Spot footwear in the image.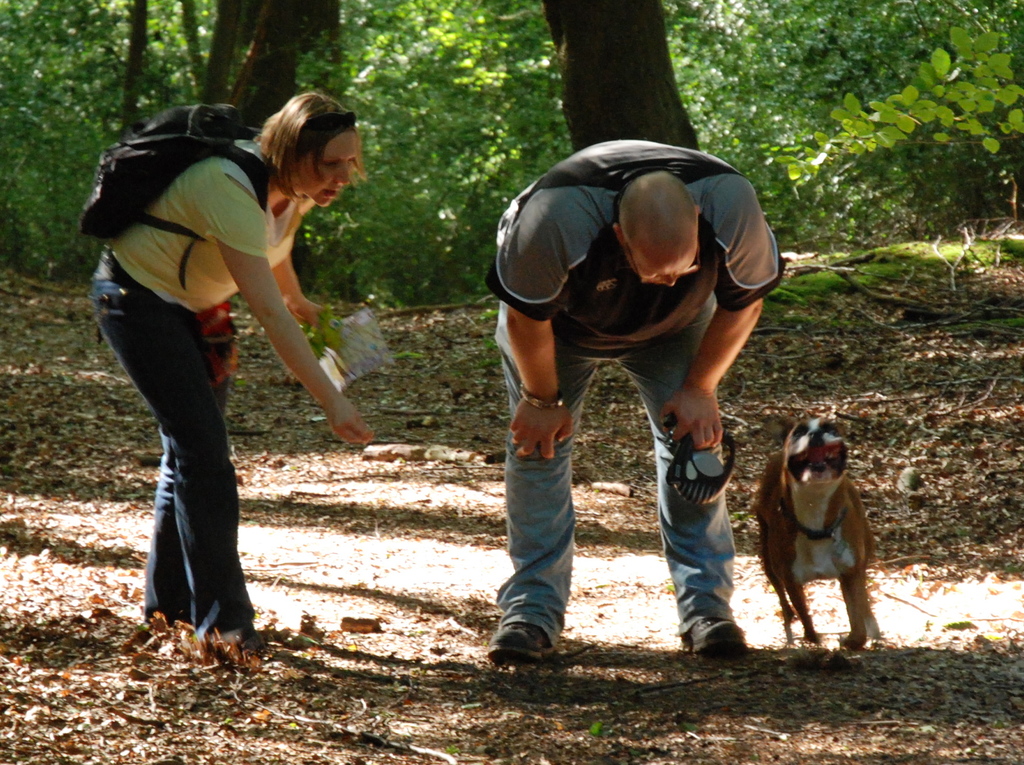
footwear found at crop(206, 621, 272, 661).
